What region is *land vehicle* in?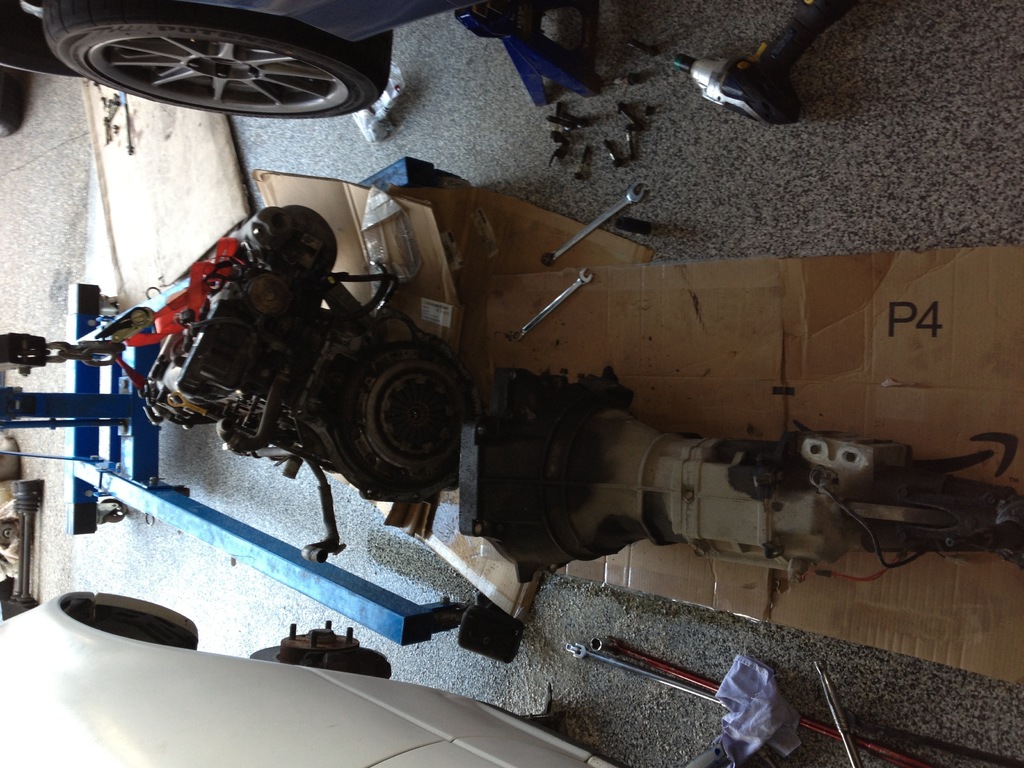
bbox(99, 193, 883, 620).
